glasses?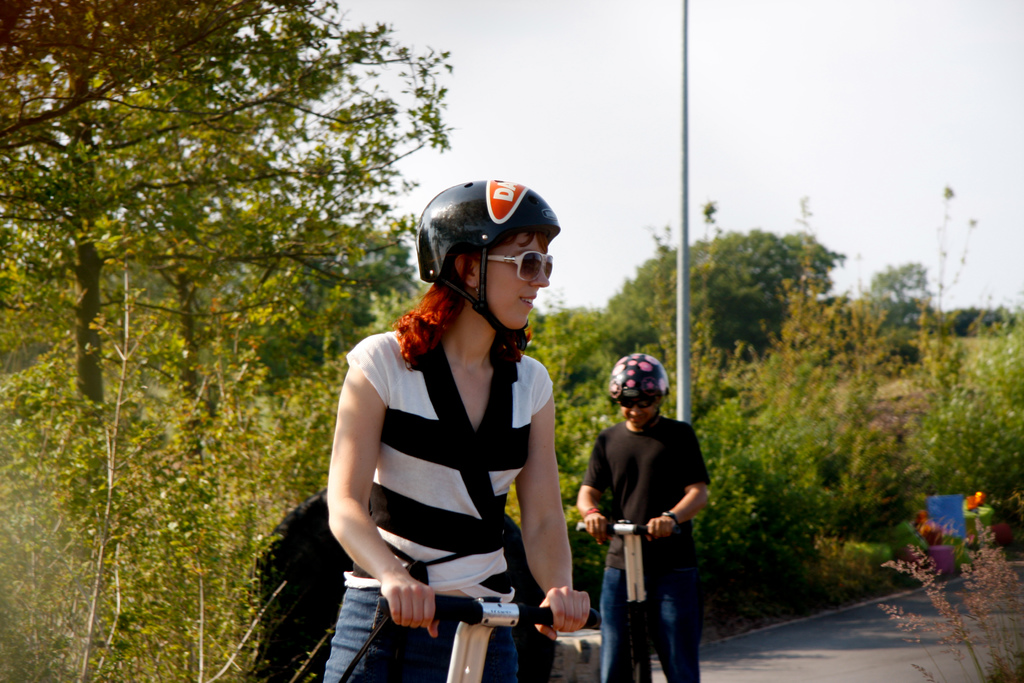
{"x1": 487, "y1": 246, "x2": 557, "y2": 286}
